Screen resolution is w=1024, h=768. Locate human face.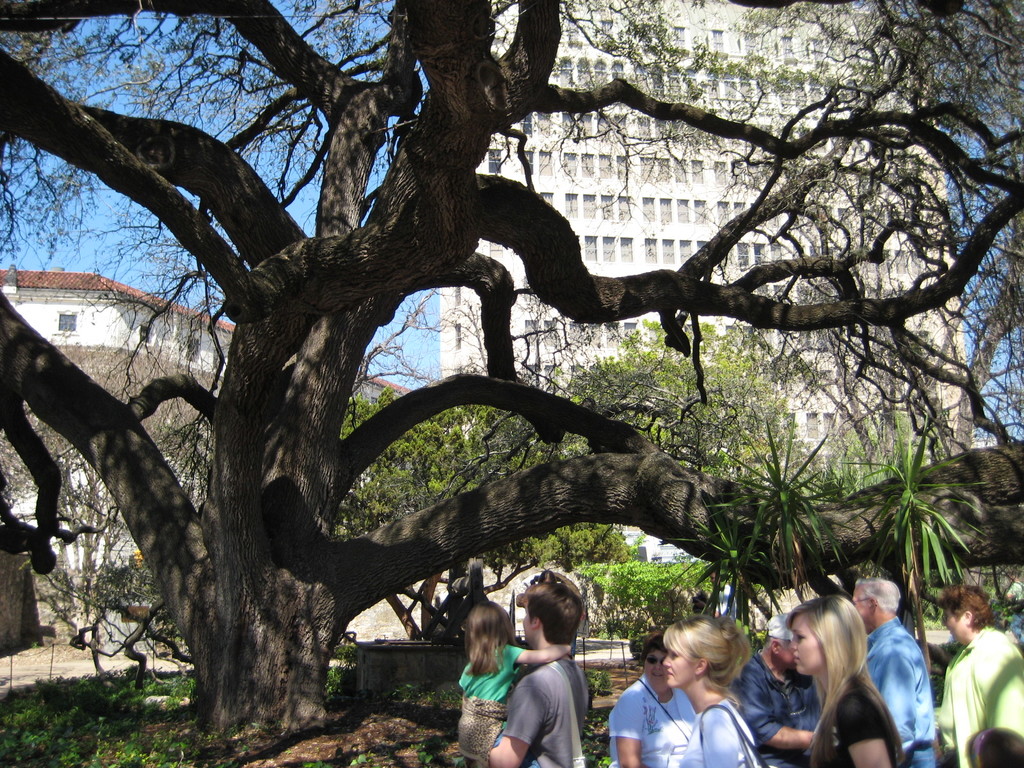
[x1=645, y1=646, x2=661, y2=682].
